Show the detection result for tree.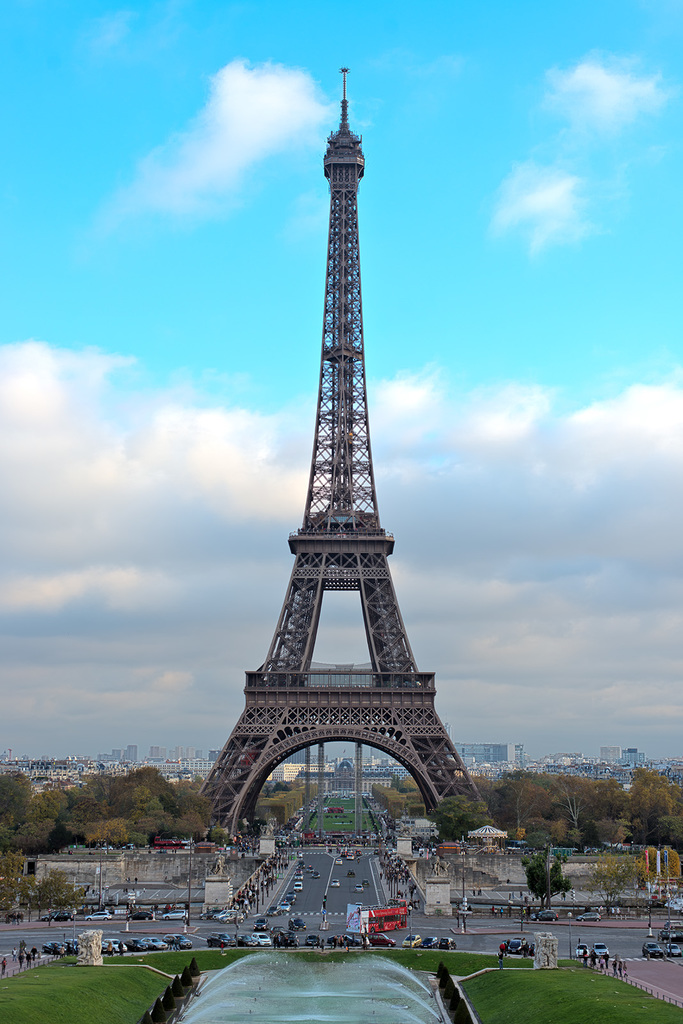
select_region(419, 778, 503, 846).
